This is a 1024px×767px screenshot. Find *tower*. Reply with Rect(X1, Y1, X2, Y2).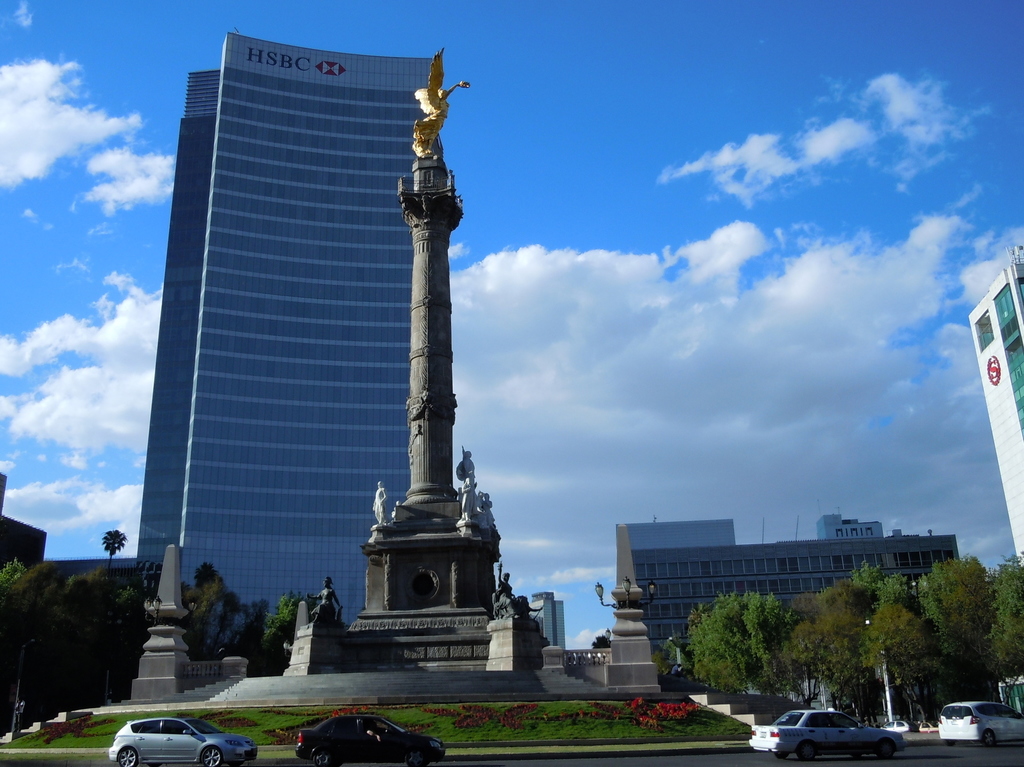
Rect(152, 38, 433, 621).
